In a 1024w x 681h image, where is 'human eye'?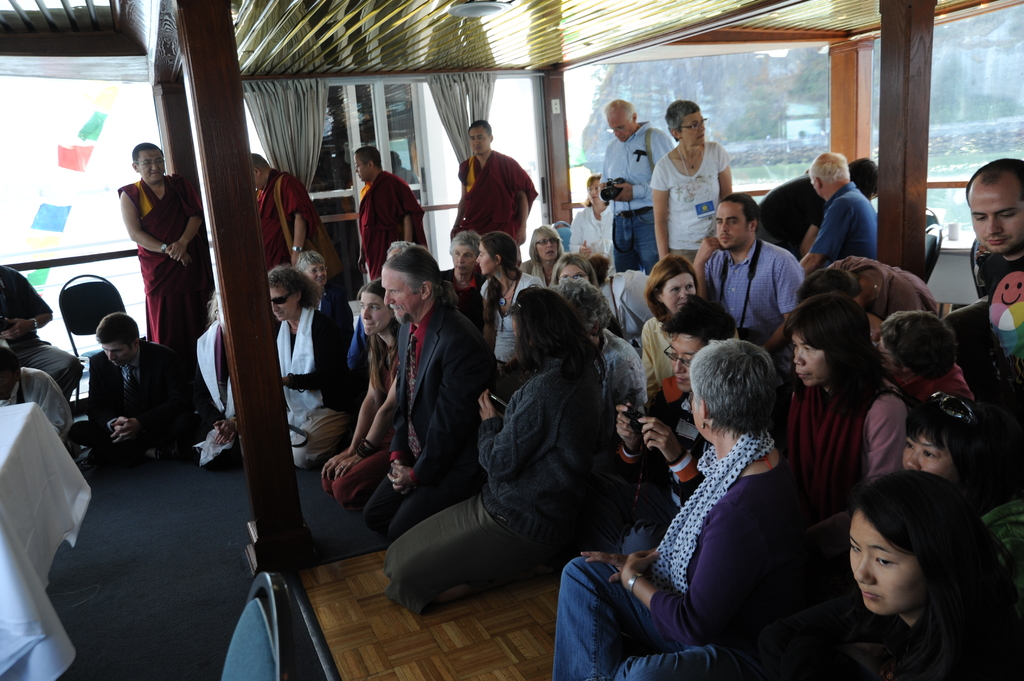
451/251/461/259.
